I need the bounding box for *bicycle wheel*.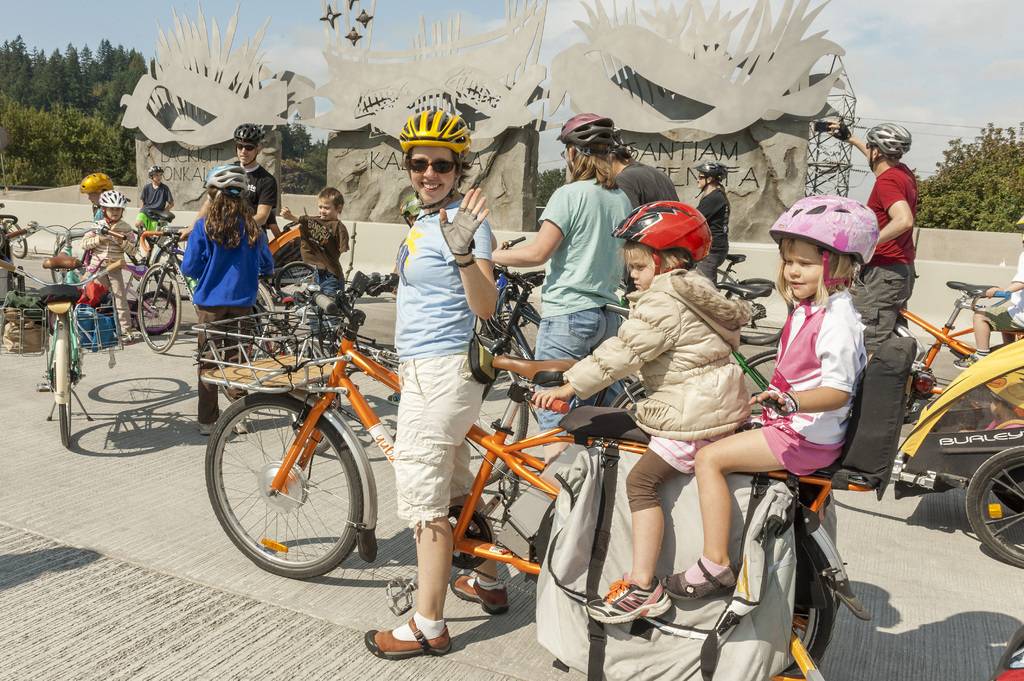
Here it is: bbox=(793, 603, 829, 669).
